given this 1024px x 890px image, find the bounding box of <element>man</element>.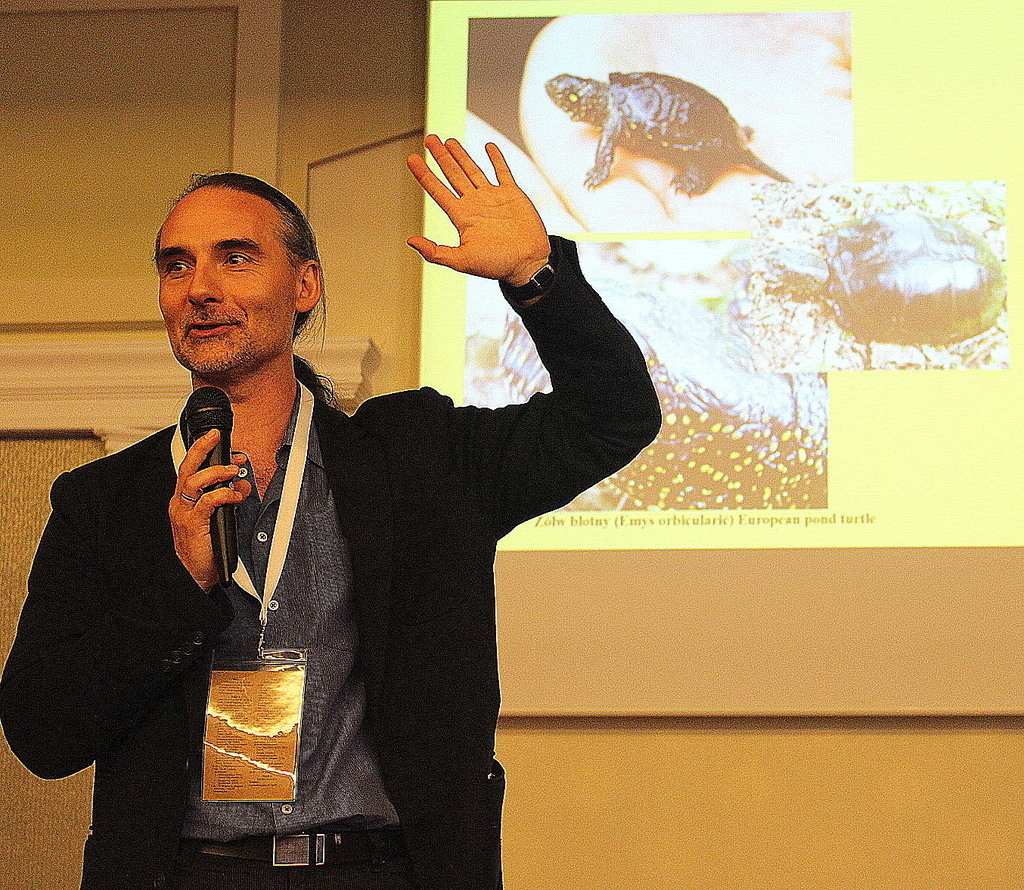
<region>0, 130, 652, 889</region>.
